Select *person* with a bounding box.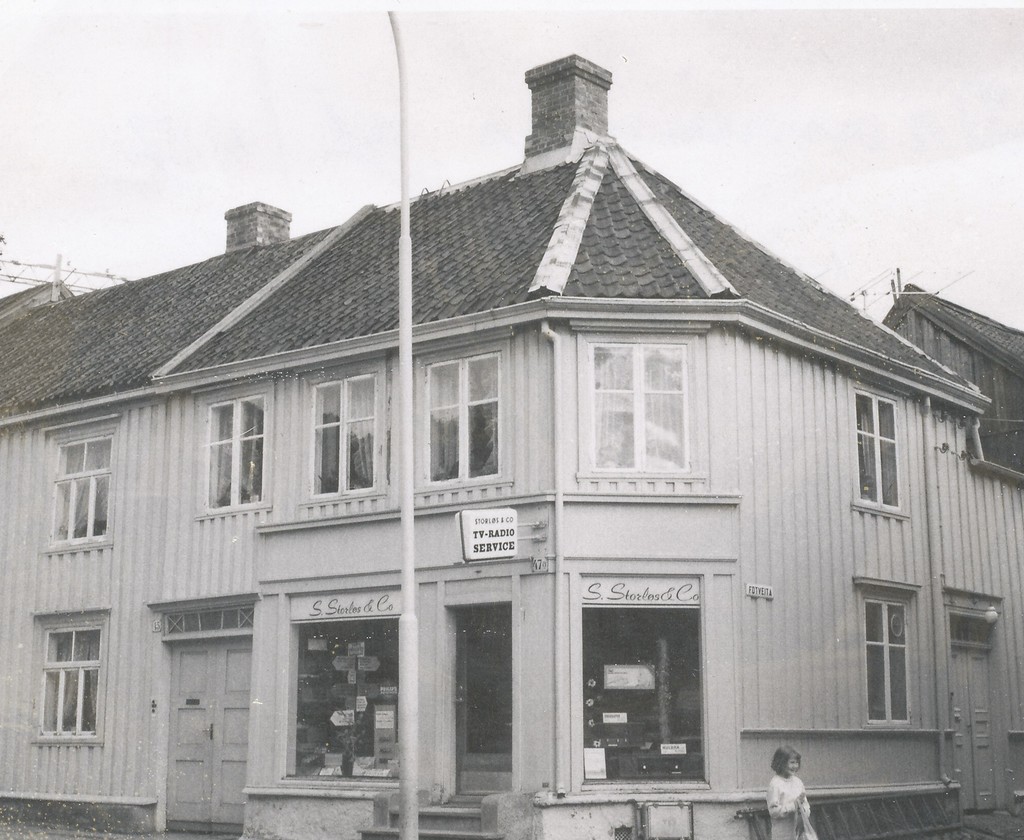
locate(770, 748, 819, 839).
